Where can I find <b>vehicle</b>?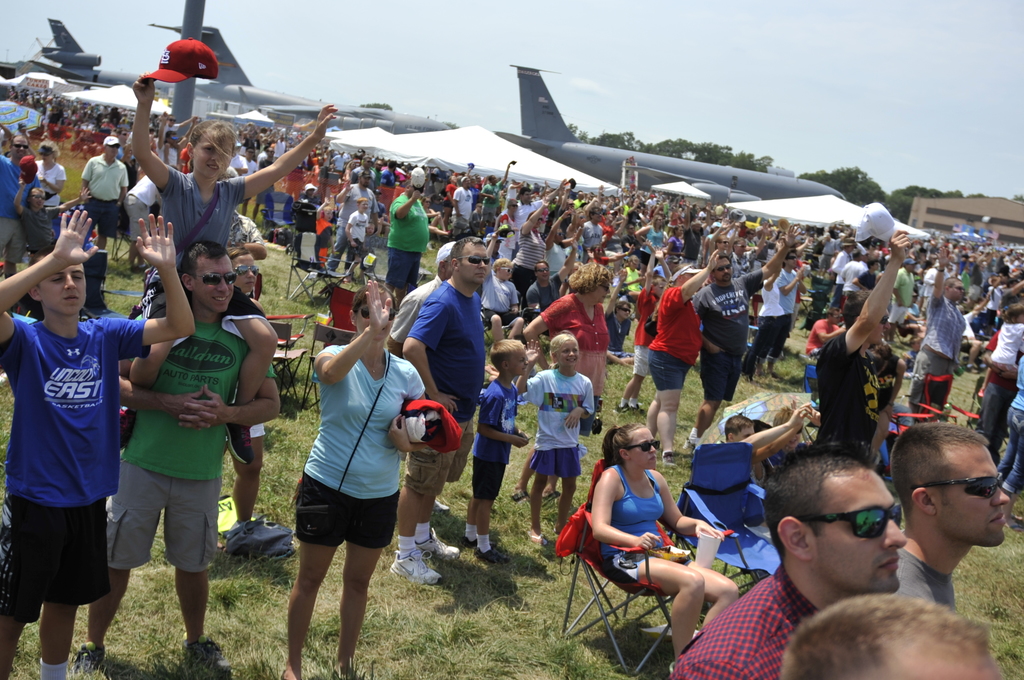
You can find it at [493,65,848,208].
